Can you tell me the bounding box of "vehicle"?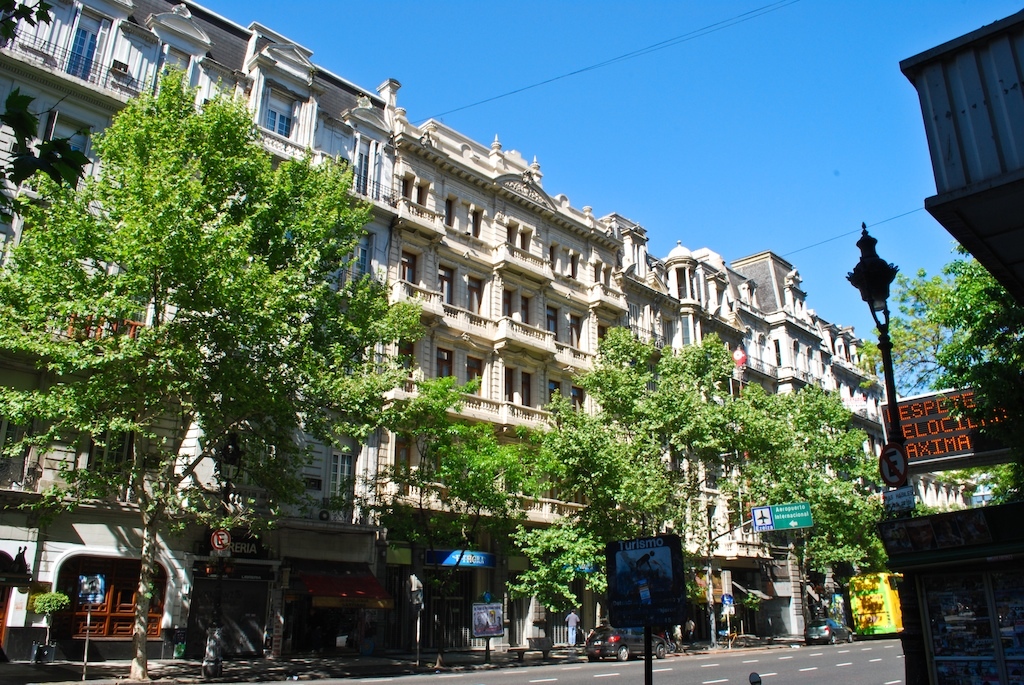
left=848, top=566, right=901, bottom=638.
